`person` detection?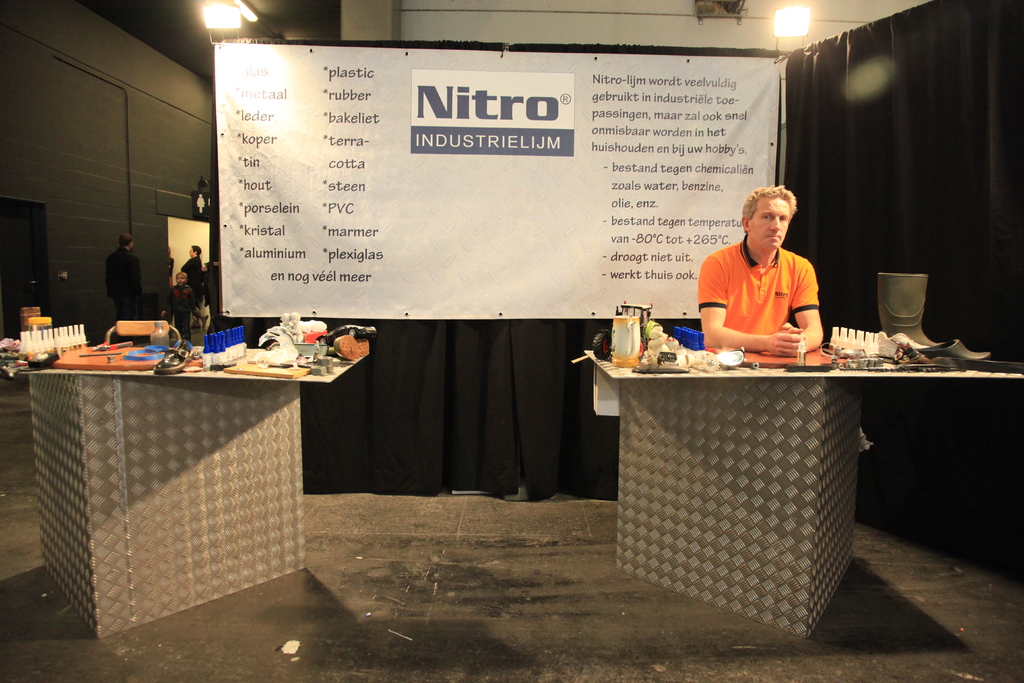
<region>710, 174, 850, 381</region>
